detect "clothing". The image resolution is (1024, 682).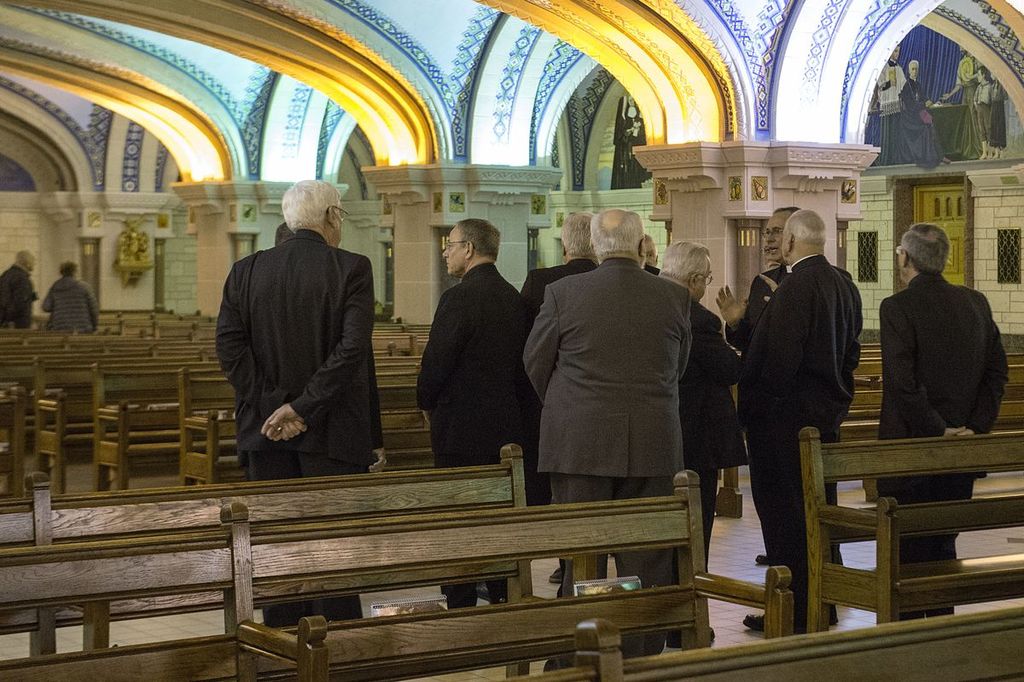
(201,193,383,487).
